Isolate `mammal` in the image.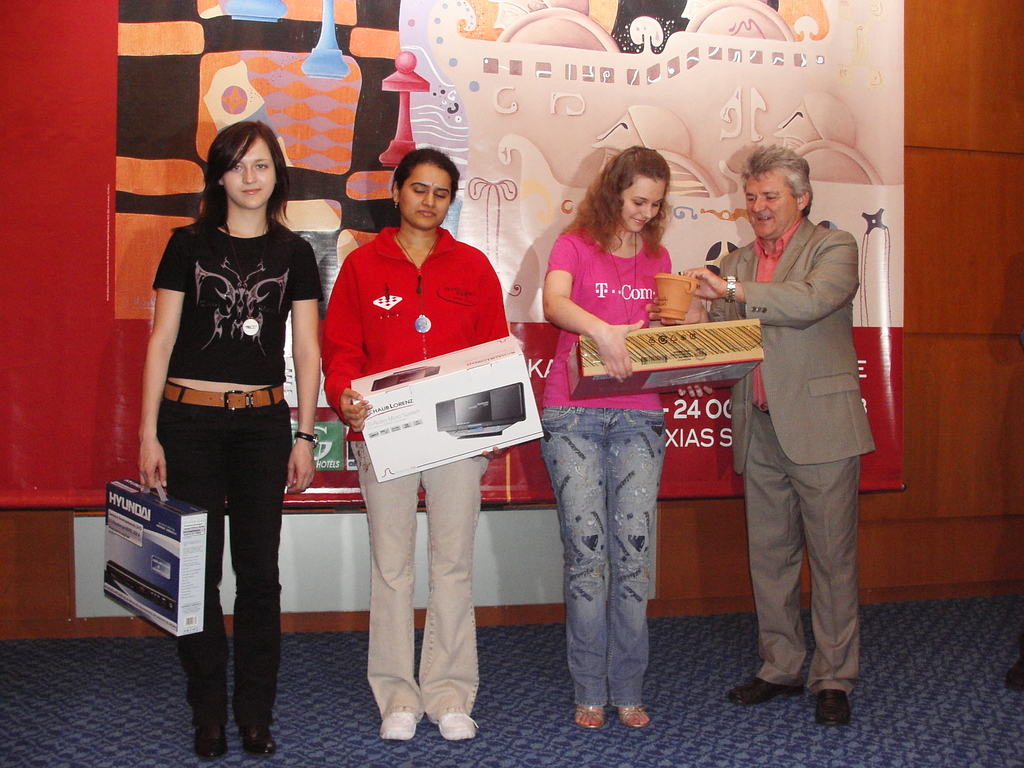
Isolated region: [x1=538, y1=148, x2=713, y2=730].
